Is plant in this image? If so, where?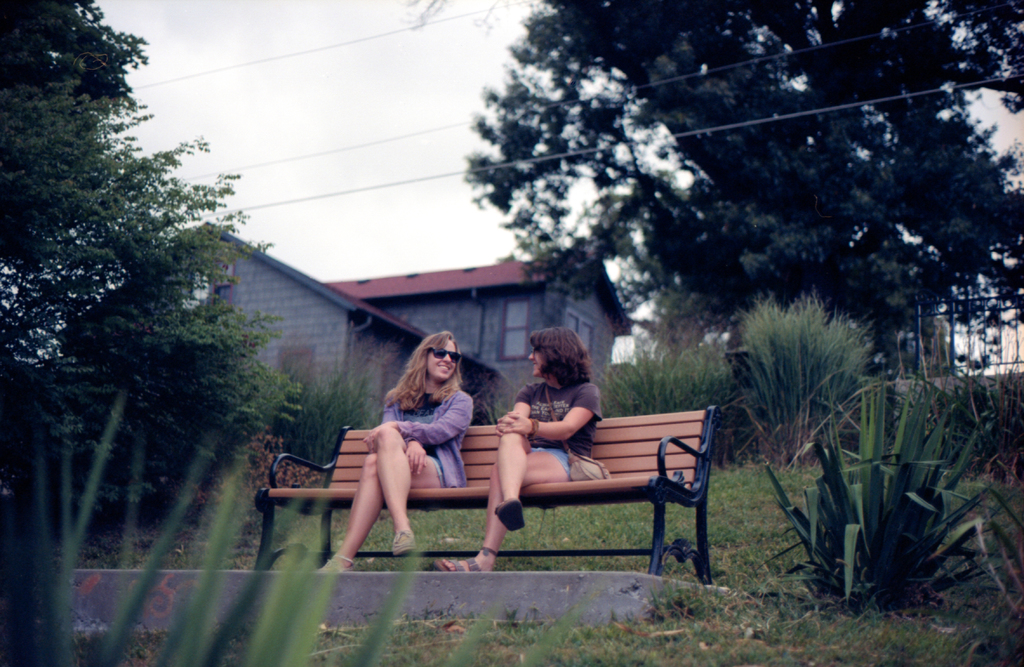
Yes, at {"x1": 596, "y1": 295, "x2": 893, "y2": 467}.
